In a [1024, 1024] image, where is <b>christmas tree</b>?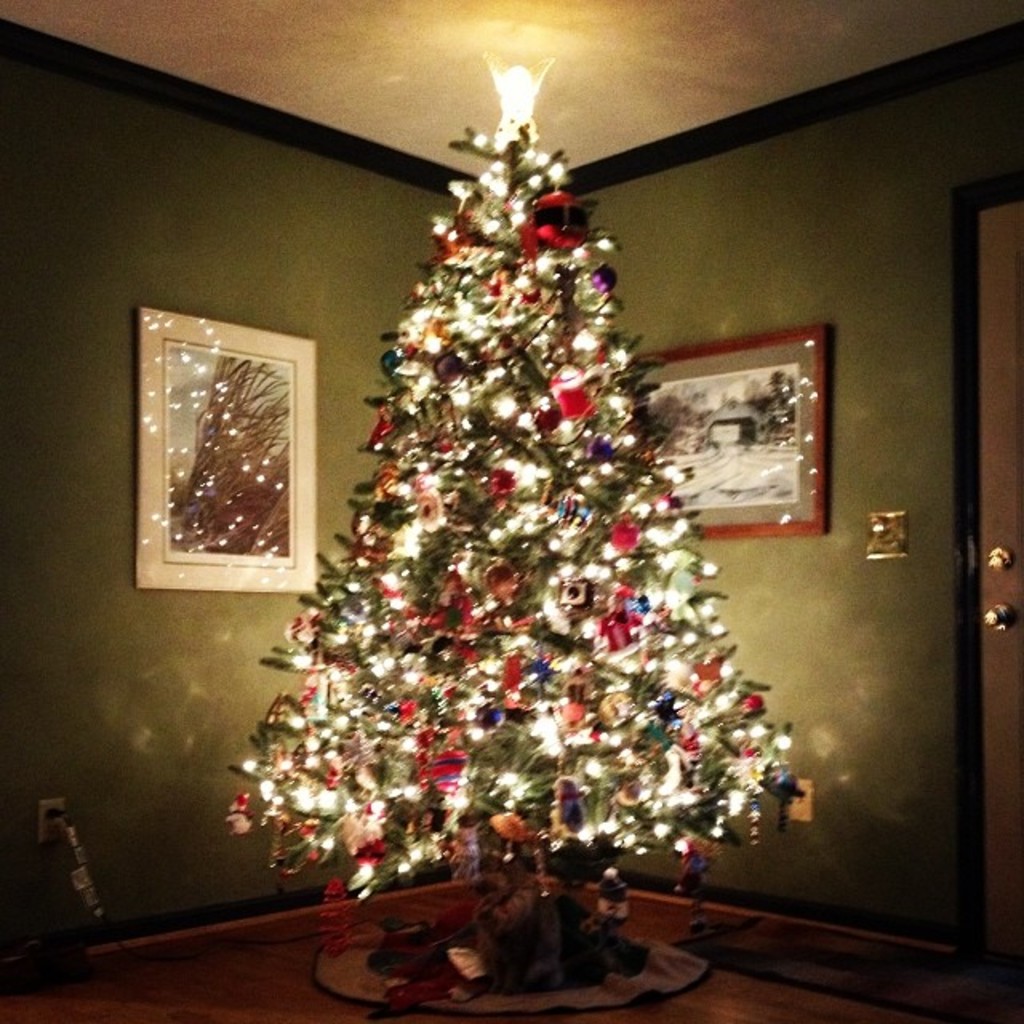
l=222, t=45, r=816, b=930.
